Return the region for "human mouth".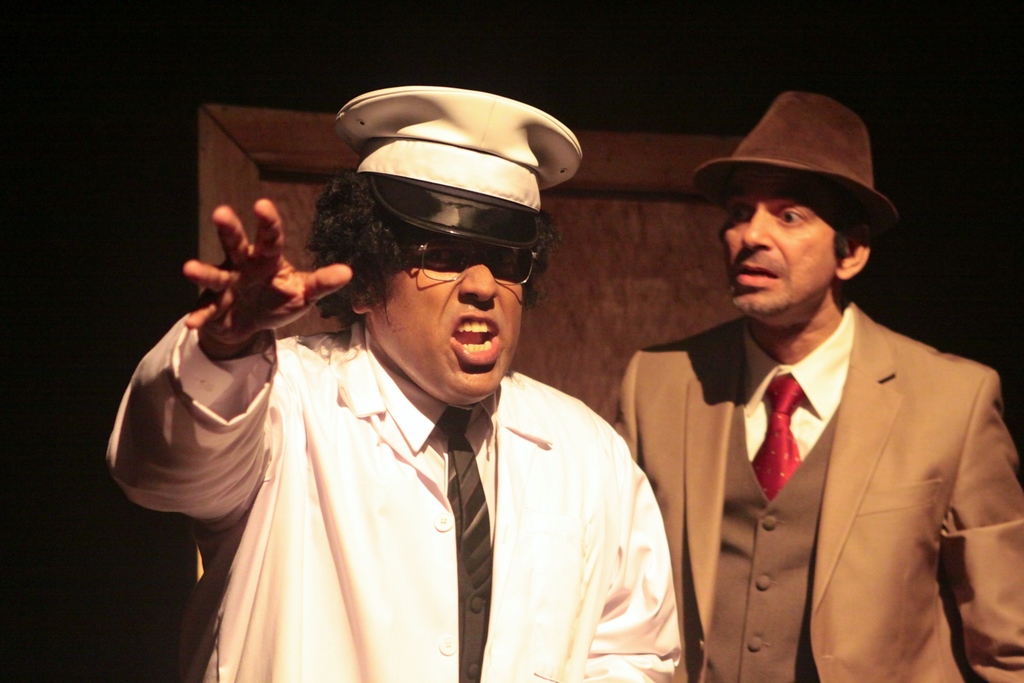
box=[448, 311, 503, 369].
